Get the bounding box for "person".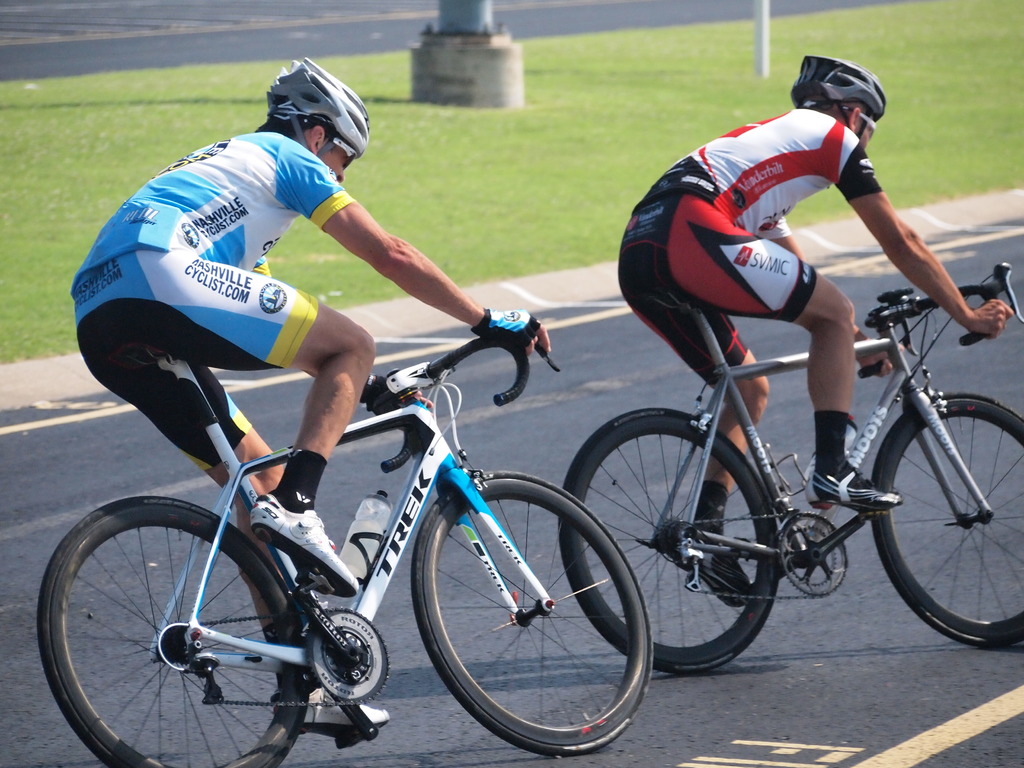
l=70, t=65, r=556, b=744.
